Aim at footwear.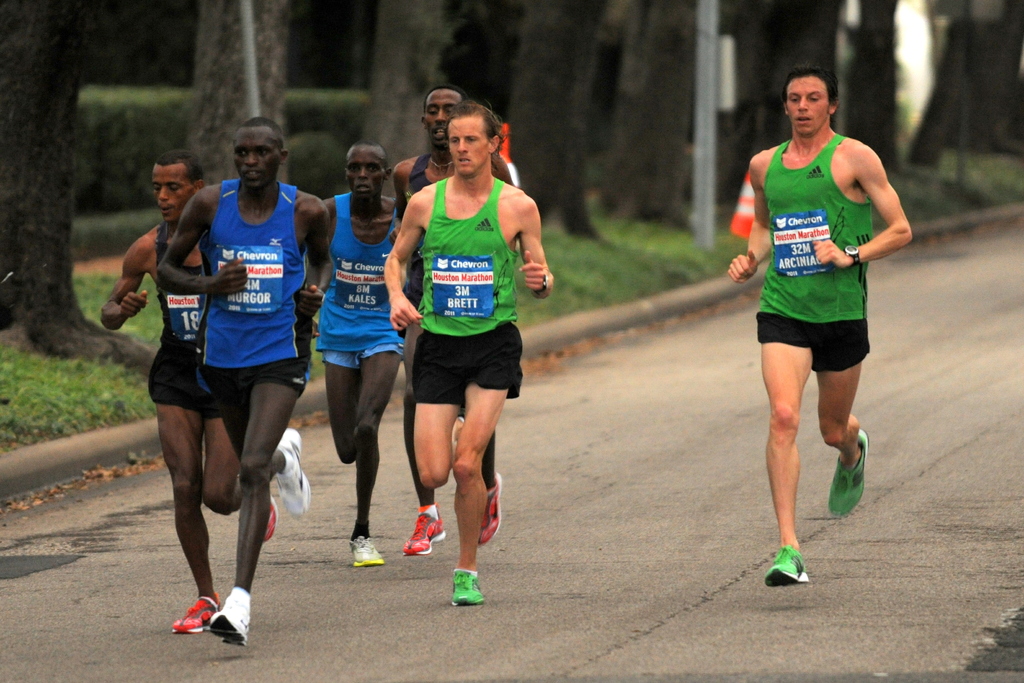
Aimed at <box>348,533,386,564</box>.
